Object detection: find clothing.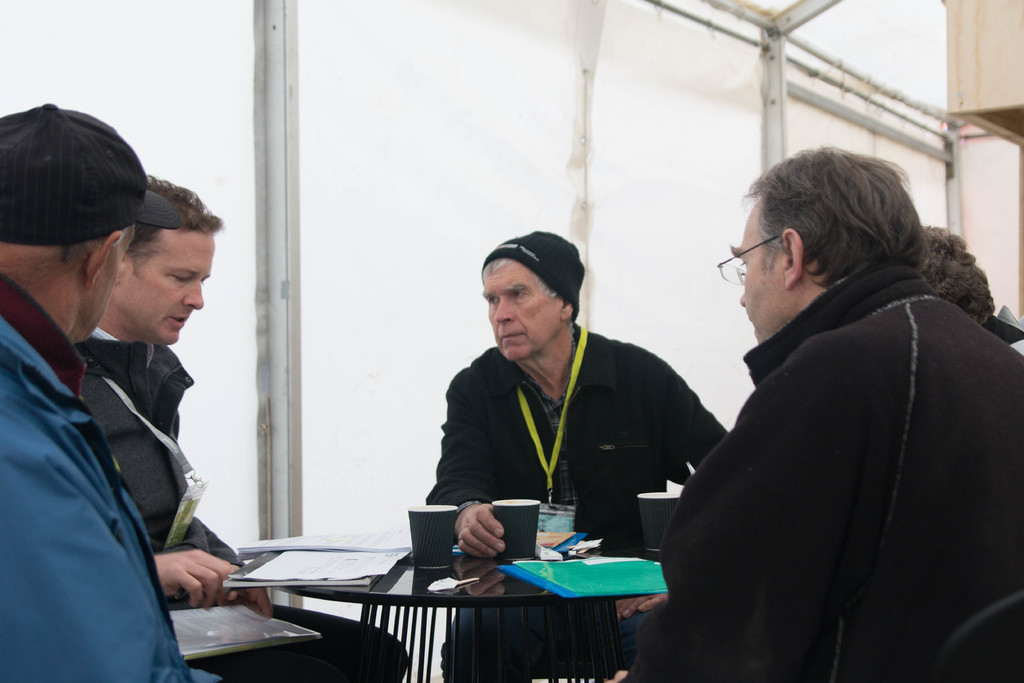
(666,198,1000,682).
